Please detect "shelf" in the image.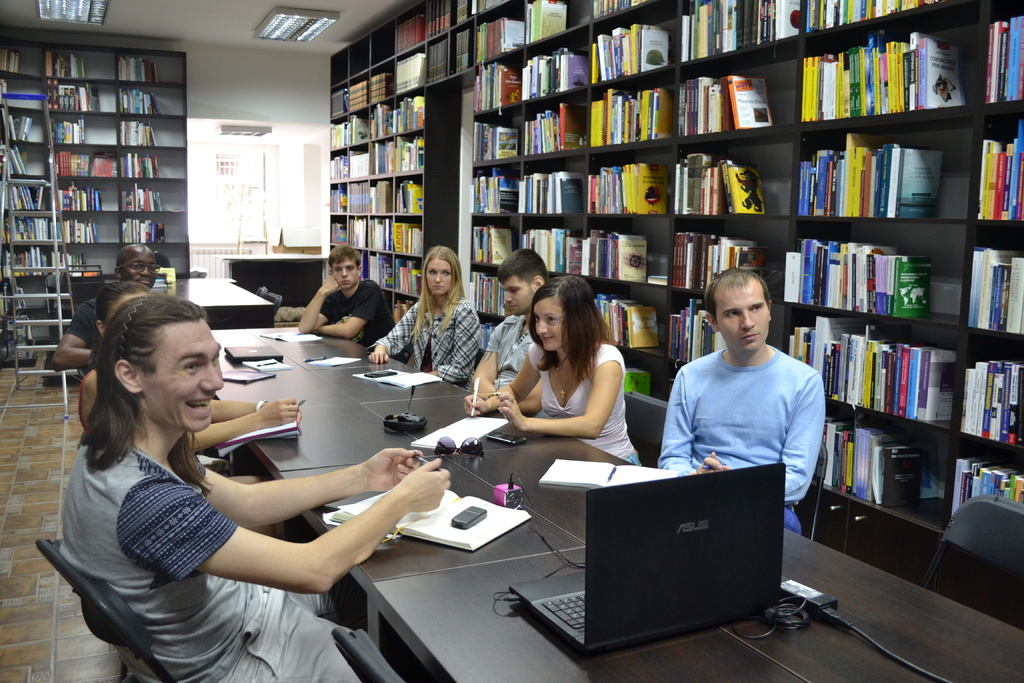
detection(346, 179, 364, 217).
